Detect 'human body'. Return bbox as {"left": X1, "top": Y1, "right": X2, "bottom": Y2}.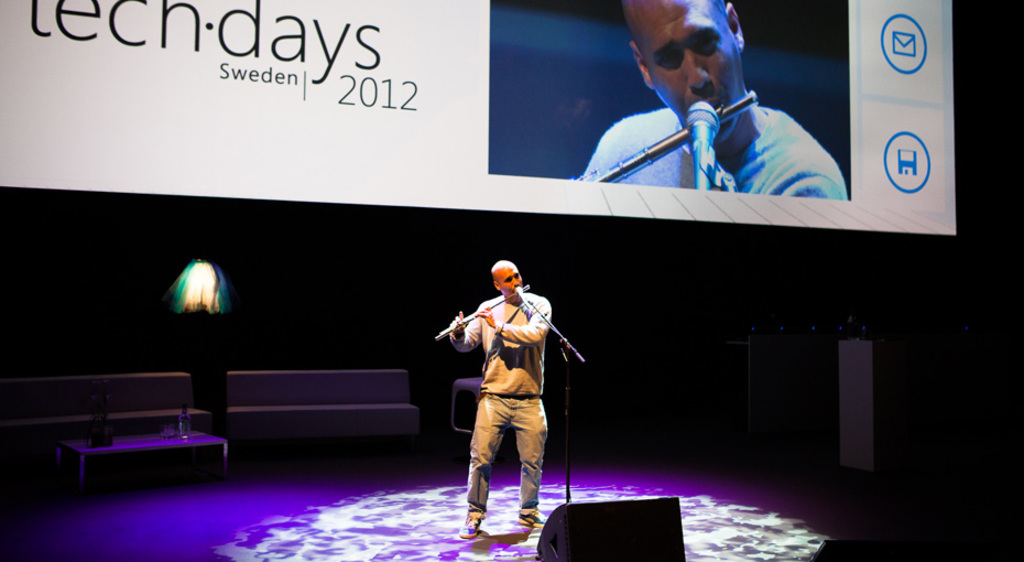
{"left": 446, "top": 260, "right": 559, "bottom": 543}.
